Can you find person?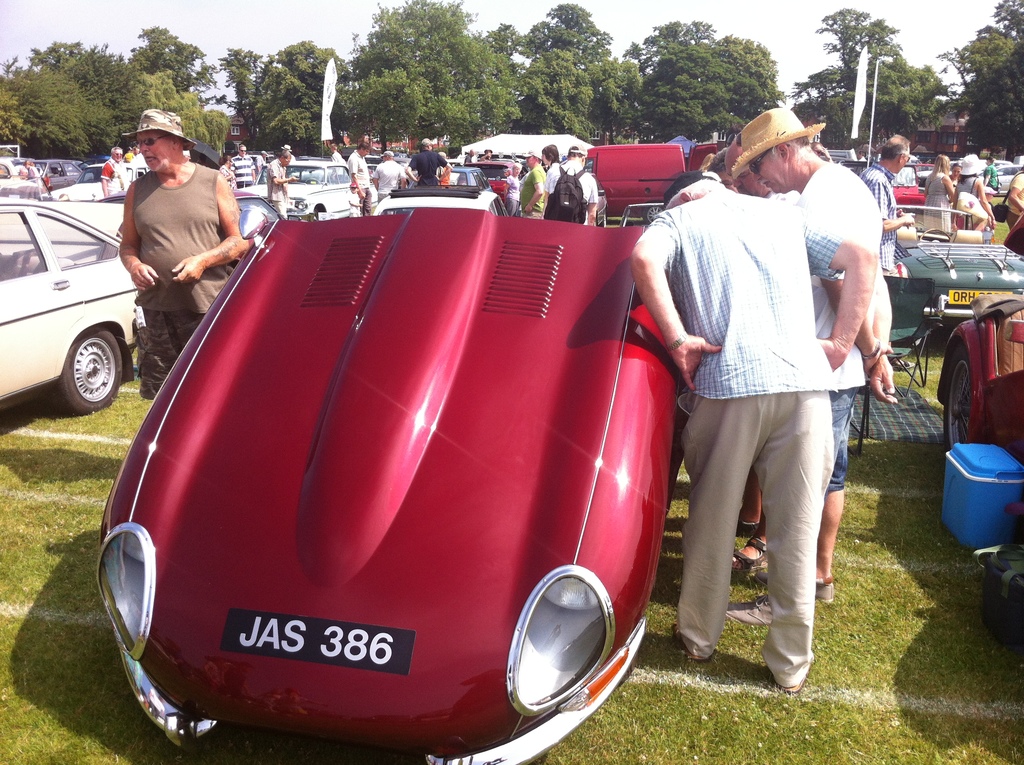
Yes, bounding box: {"left": 348, "top": 141, "right": 375, "bottom": 219}.
